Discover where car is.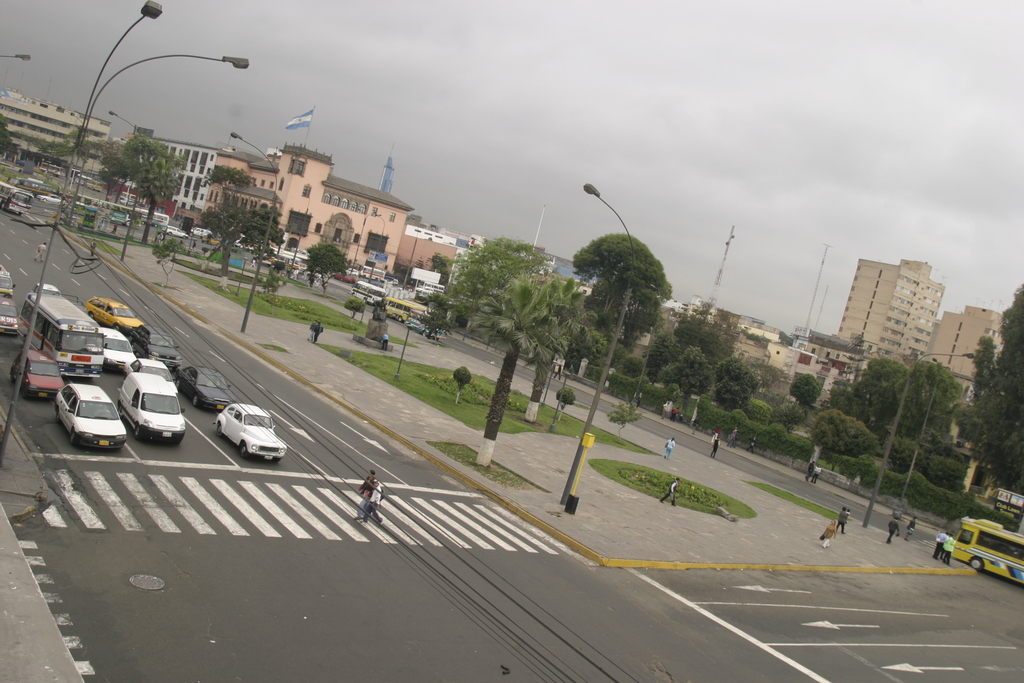
Discovered at 177,366,235,407.
